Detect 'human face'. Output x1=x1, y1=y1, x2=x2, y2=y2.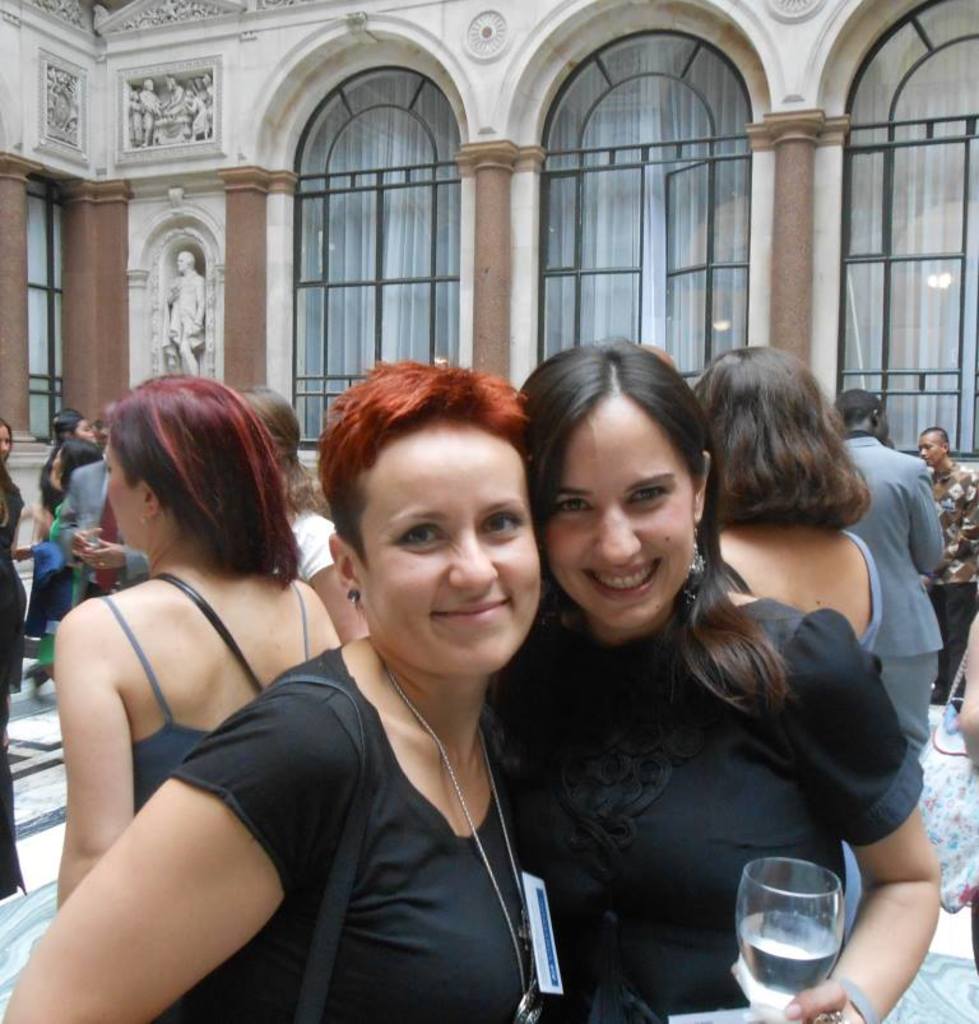
x1=544, y1=397, x2=696, y2=626.
